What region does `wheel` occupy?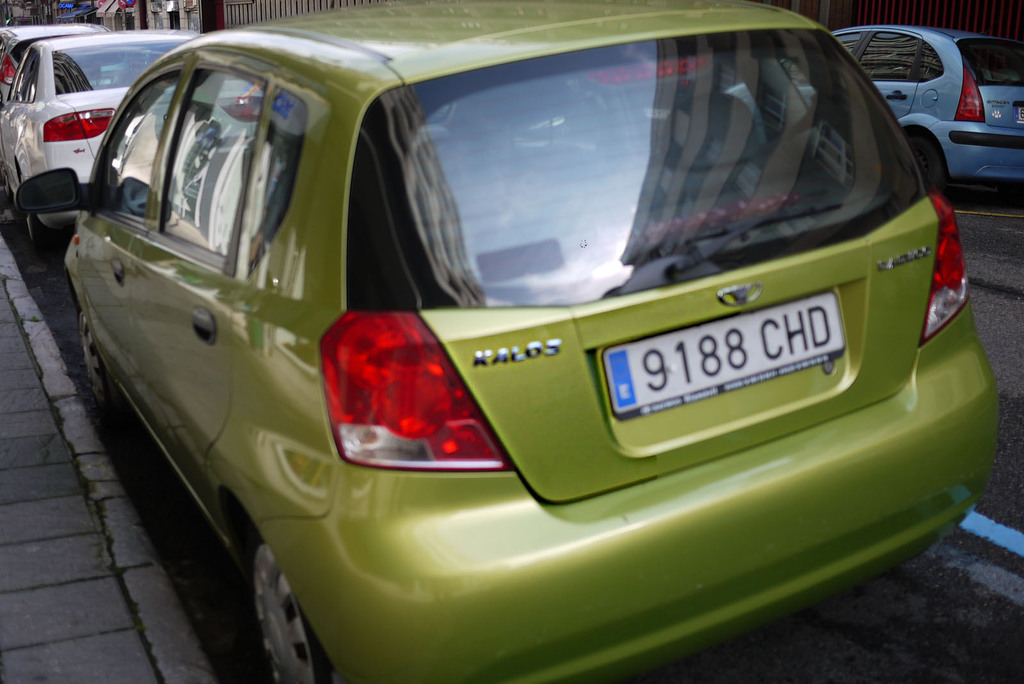
<region>902, 134, 947, 191</region>.
